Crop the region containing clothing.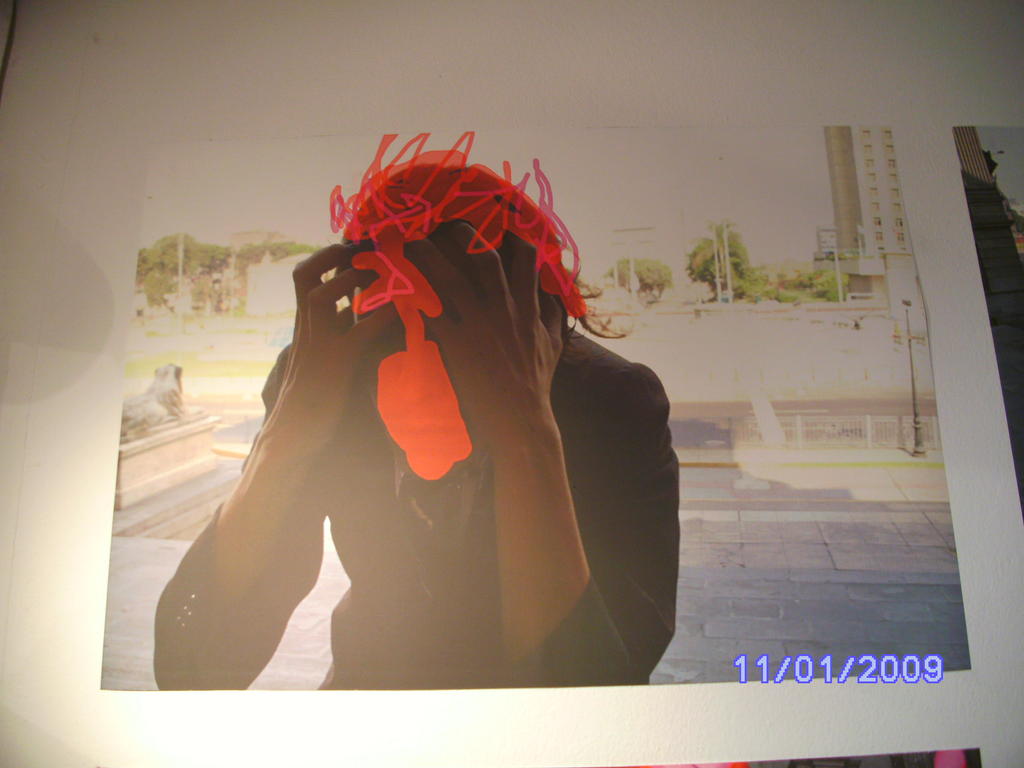
Crop region: bbox=[184, 185, 634, 663].
